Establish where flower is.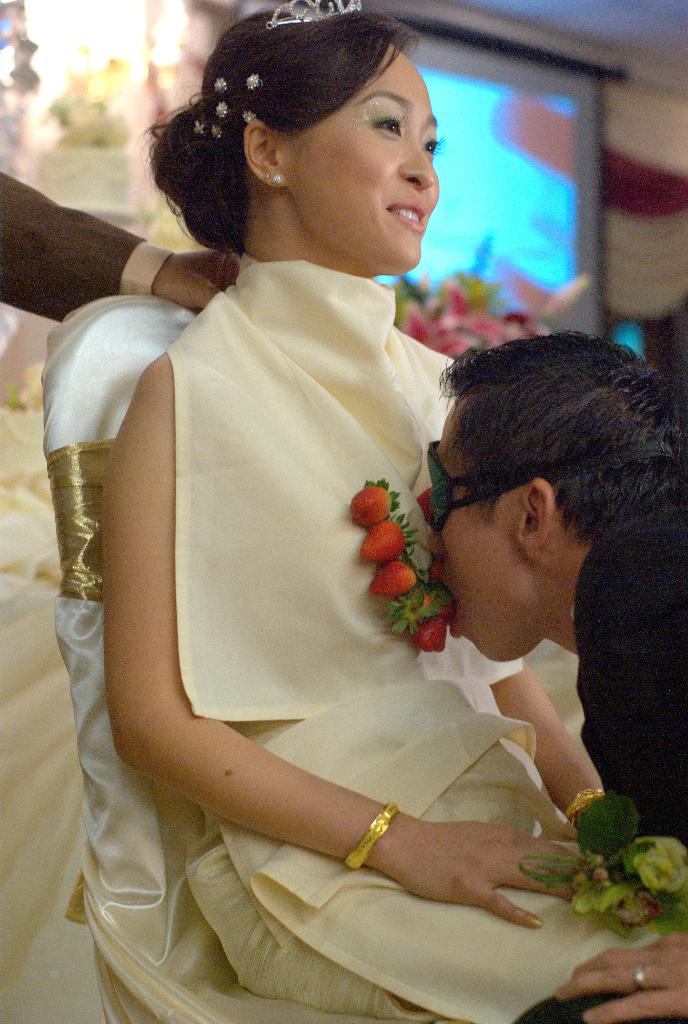
Established at l=637, t=828, r=687, b=895.
